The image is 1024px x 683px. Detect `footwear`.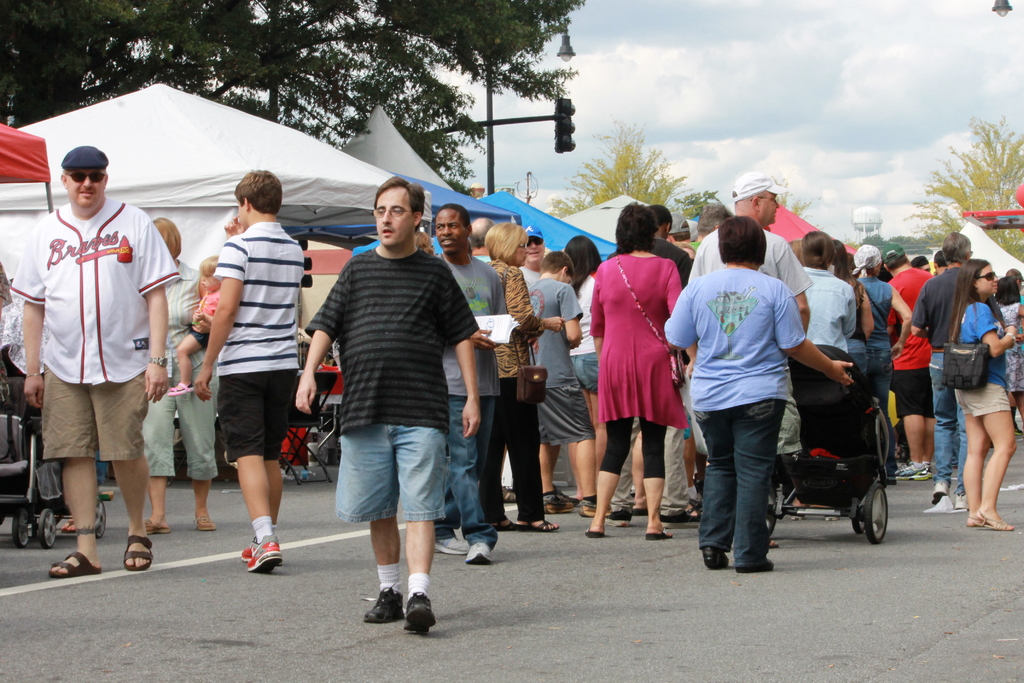
Detection: bbox=(897, 461, 929, 482).
